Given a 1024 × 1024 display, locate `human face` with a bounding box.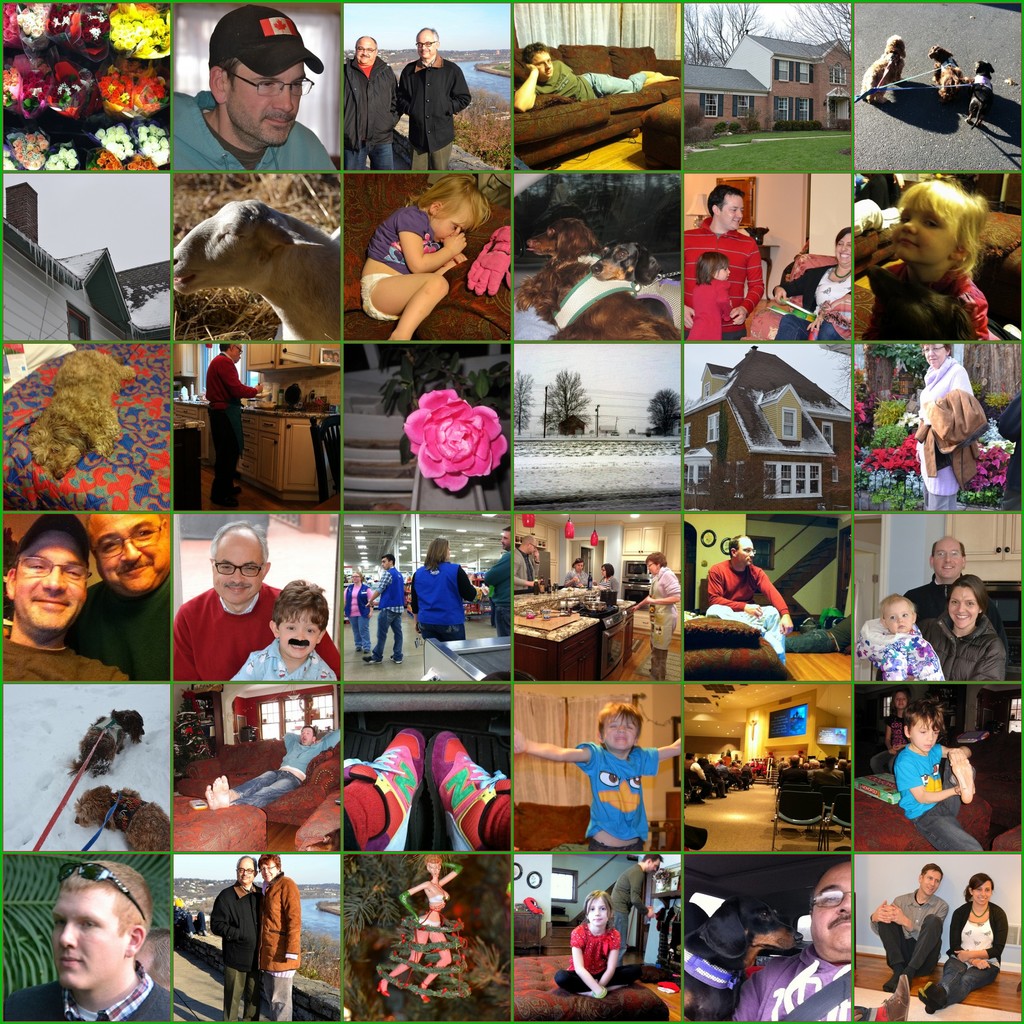
Located: [x1=298, y1=728, x2=314, y2=743].
